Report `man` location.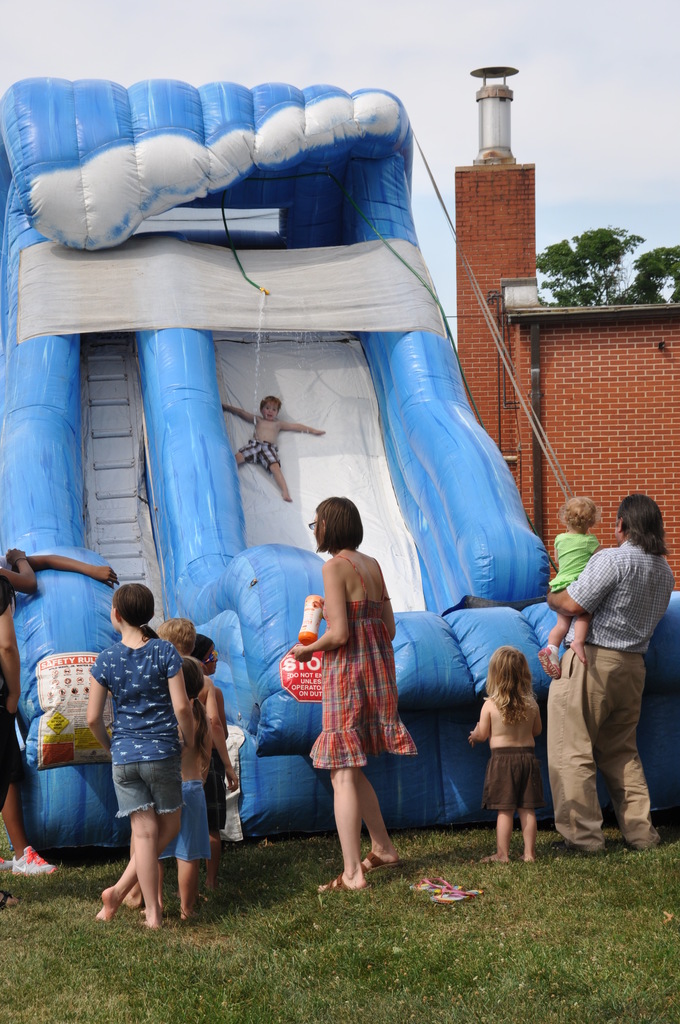
Report: <bbox>558, 494, 670, 880</bbox>.
